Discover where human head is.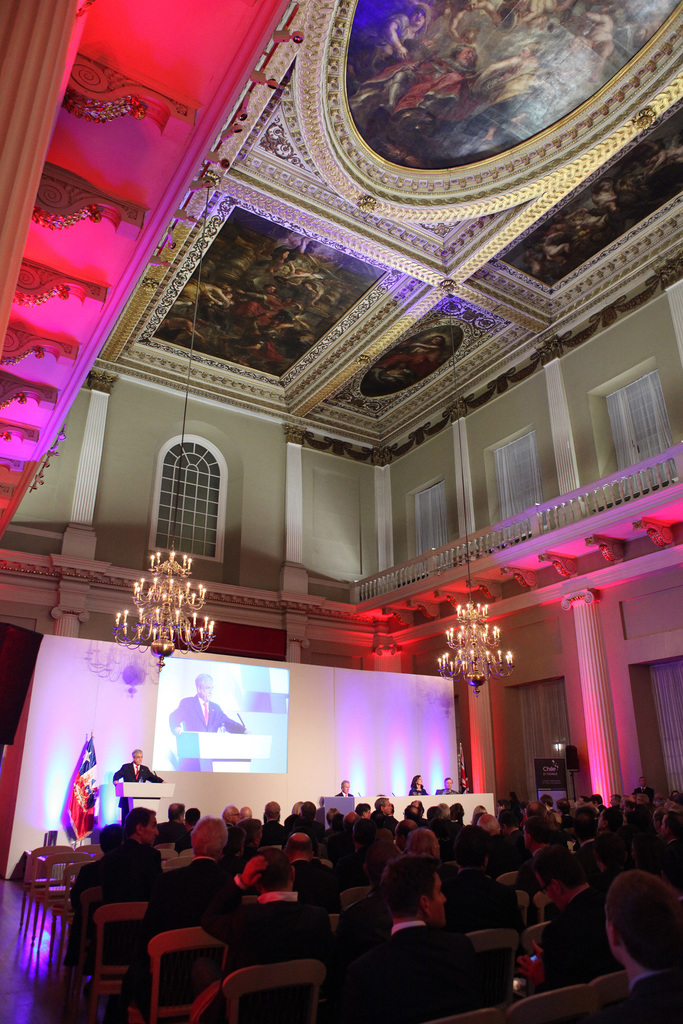
Discovered at (x1=129, y1=746, x2=147, y2=769).
